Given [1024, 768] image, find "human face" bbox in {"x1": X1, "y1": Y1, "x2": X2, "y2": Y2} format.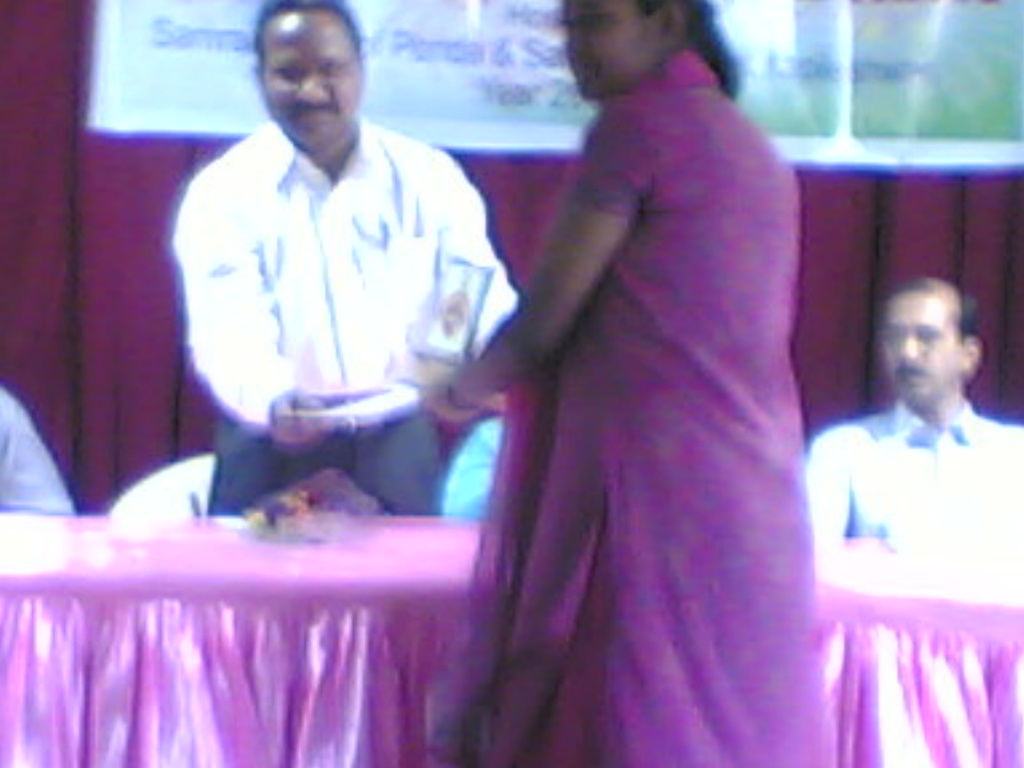
{"x1": 882, "y1": 292, "x2": 964, "y2": 406}.
